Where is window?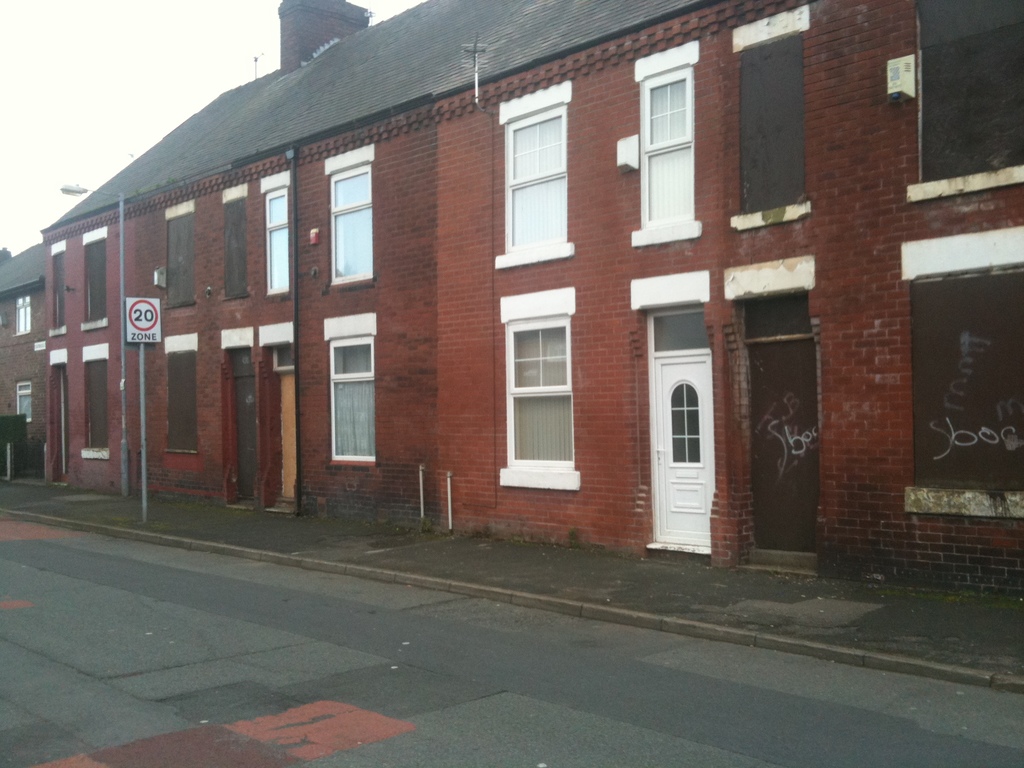
box(331, 337, 373, 465).
